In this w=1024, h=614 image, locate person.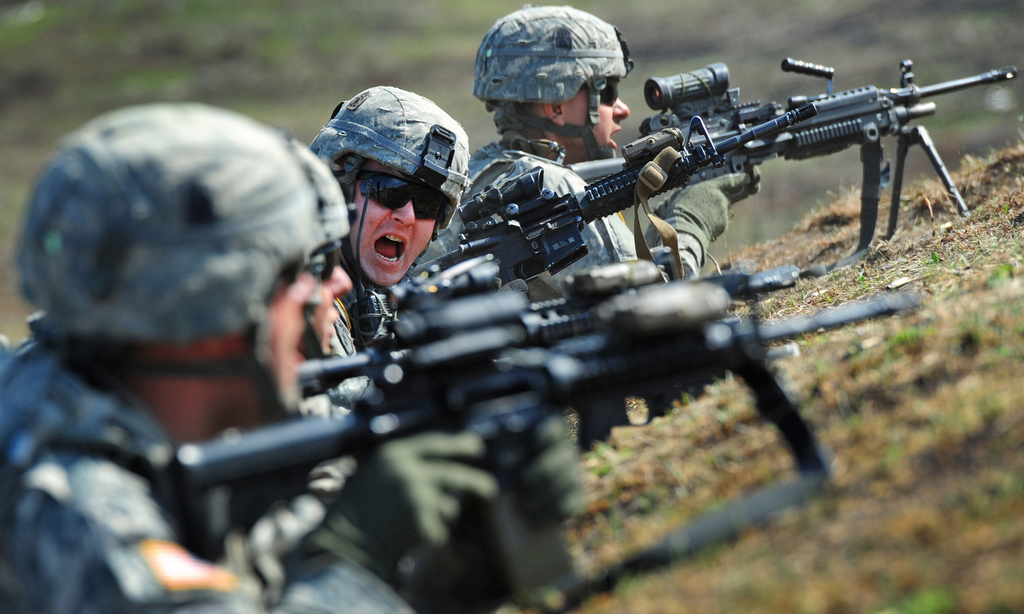
Bounding box: detection(380, 4, 763, 325).
